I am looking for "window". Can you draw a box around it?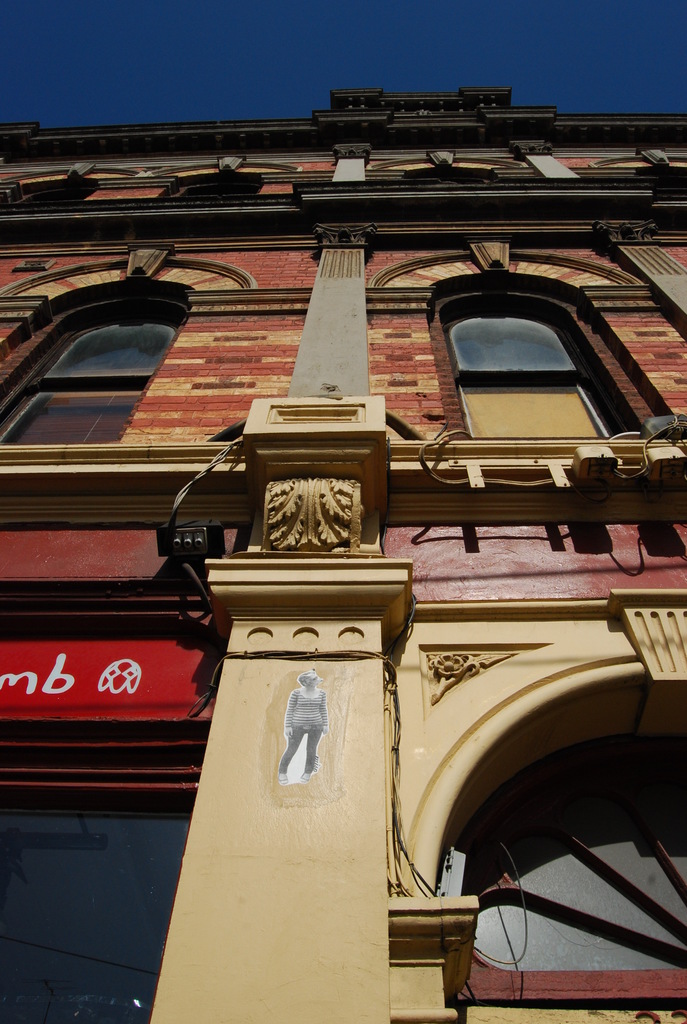
Sure, the bounding box is rect(374, 148, 512, 183).
